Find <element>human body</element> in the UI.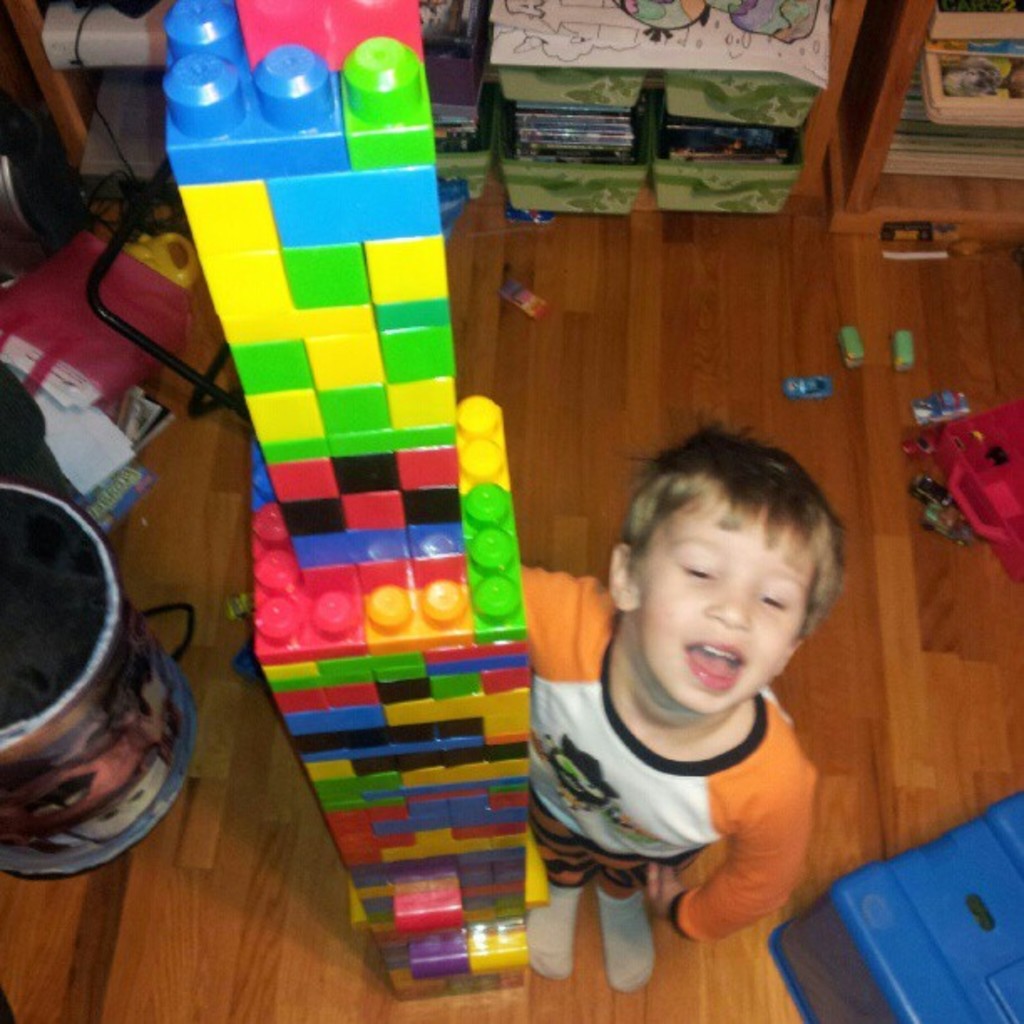
UI element at 556, 423, 888, 949.
